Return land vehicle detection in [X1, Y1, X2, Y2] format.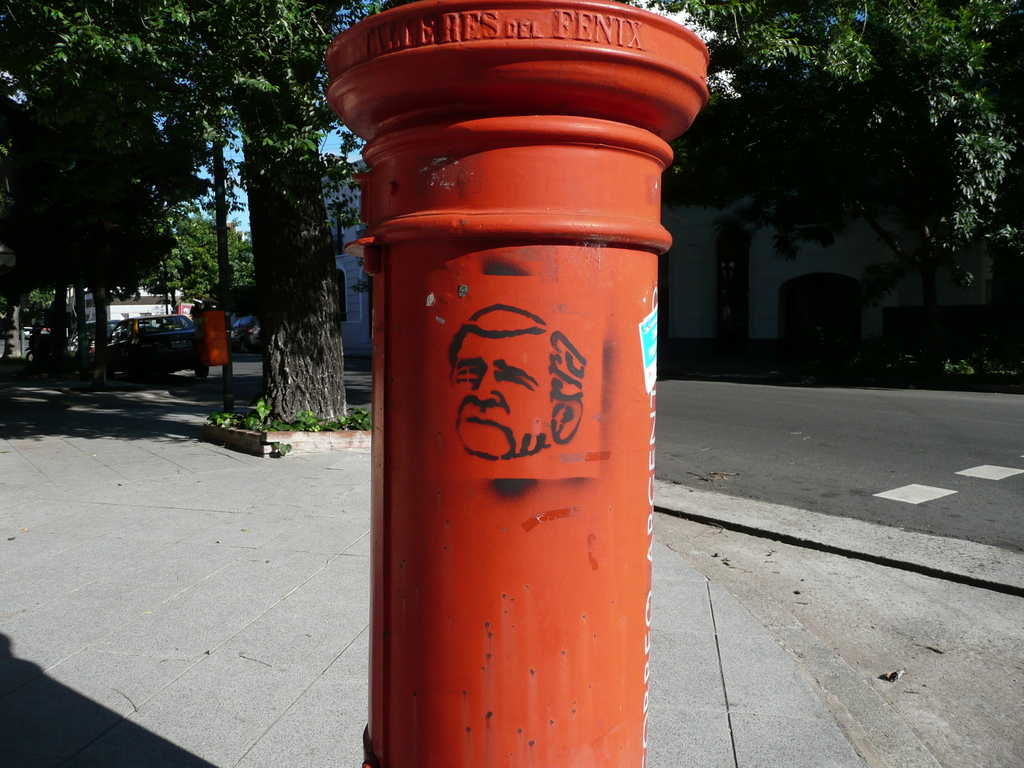
[107, 313, 208, 377].
